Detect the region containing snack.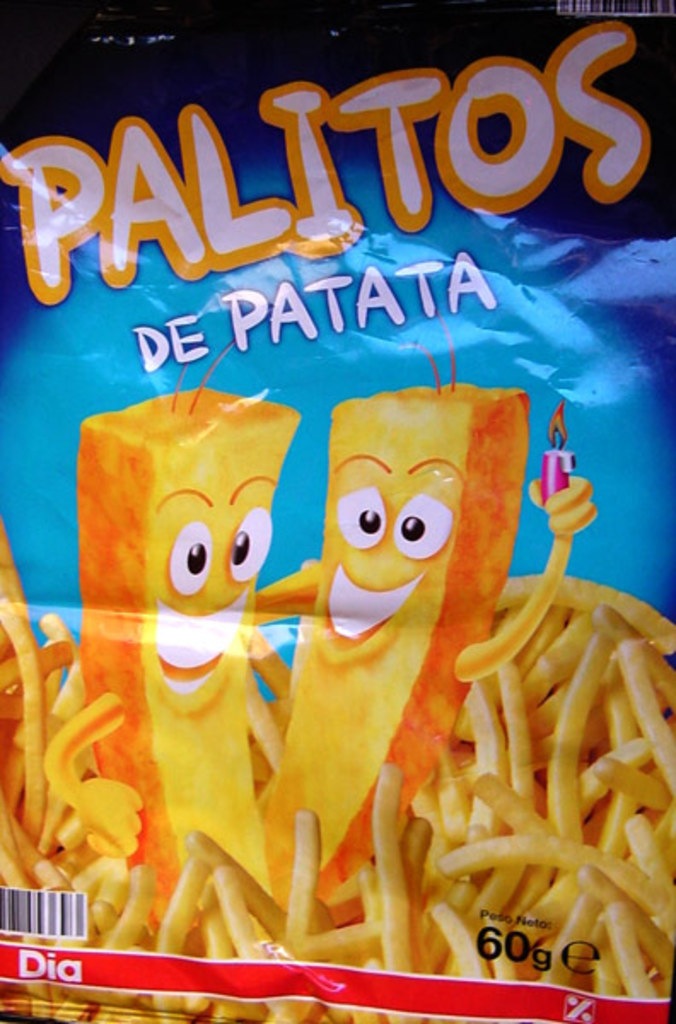
select_region(26, 130, 664, 1023).
